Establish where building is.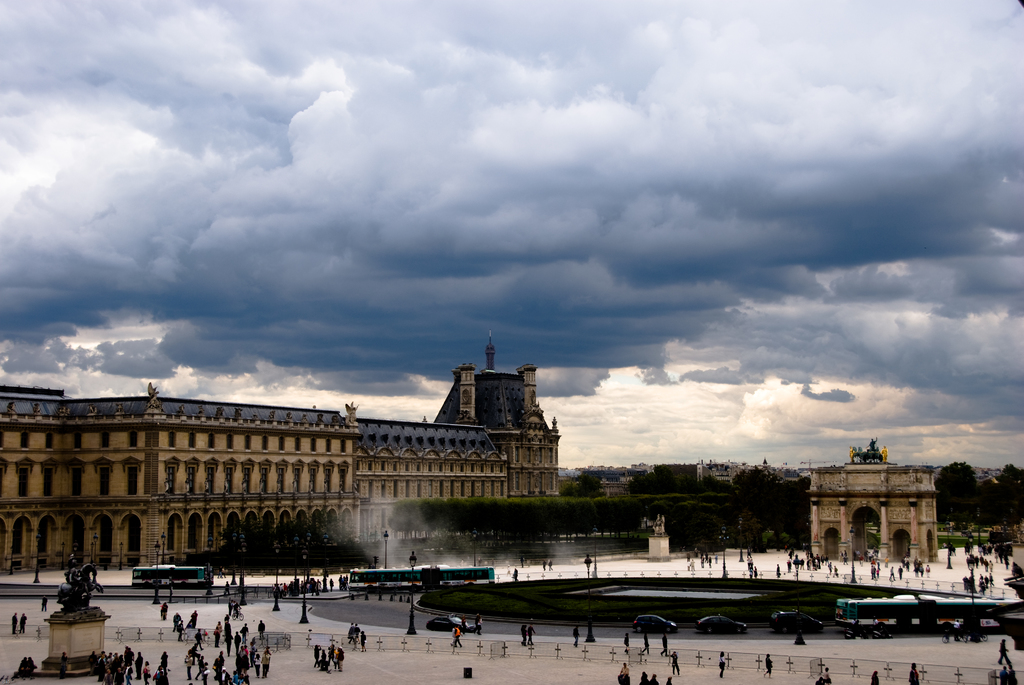
Established at bbox=[0, 334, 559, 578].
